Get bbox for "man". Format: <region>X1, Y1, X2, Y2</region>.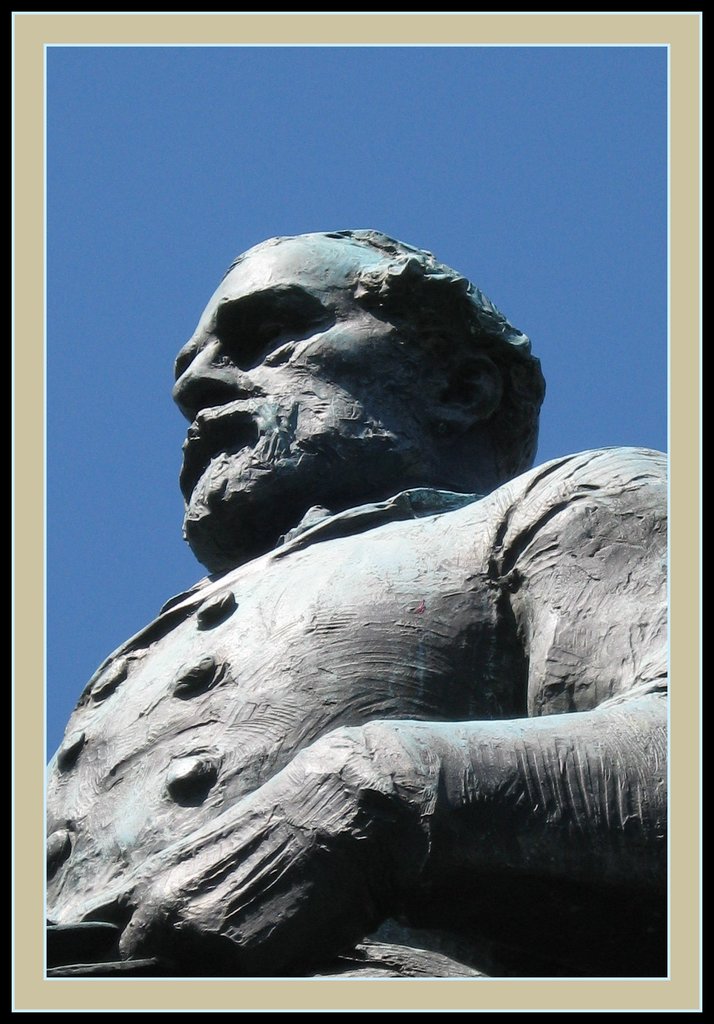
<region>46, 232, 670, 980</region>.
